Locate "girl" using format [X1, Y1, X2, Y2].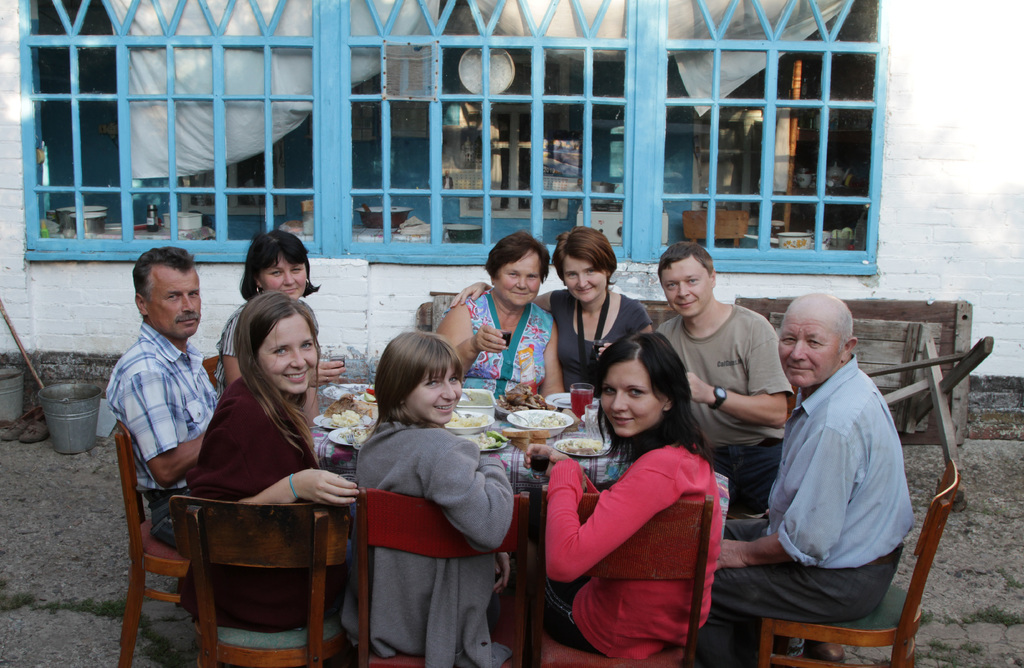
[451, 232, 650, 402].
